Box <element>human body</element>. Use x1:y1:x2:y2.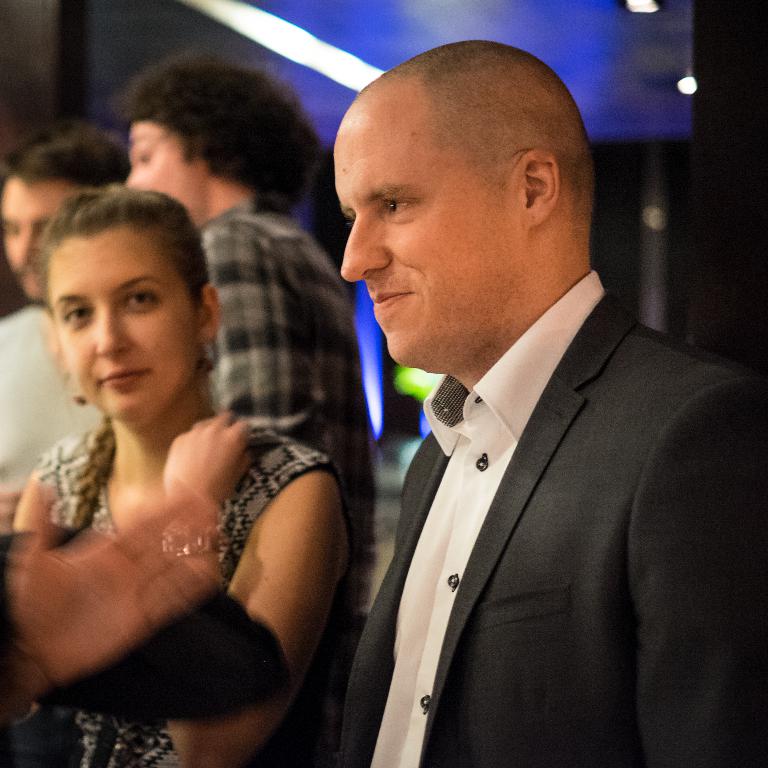
196:181:368:767.
